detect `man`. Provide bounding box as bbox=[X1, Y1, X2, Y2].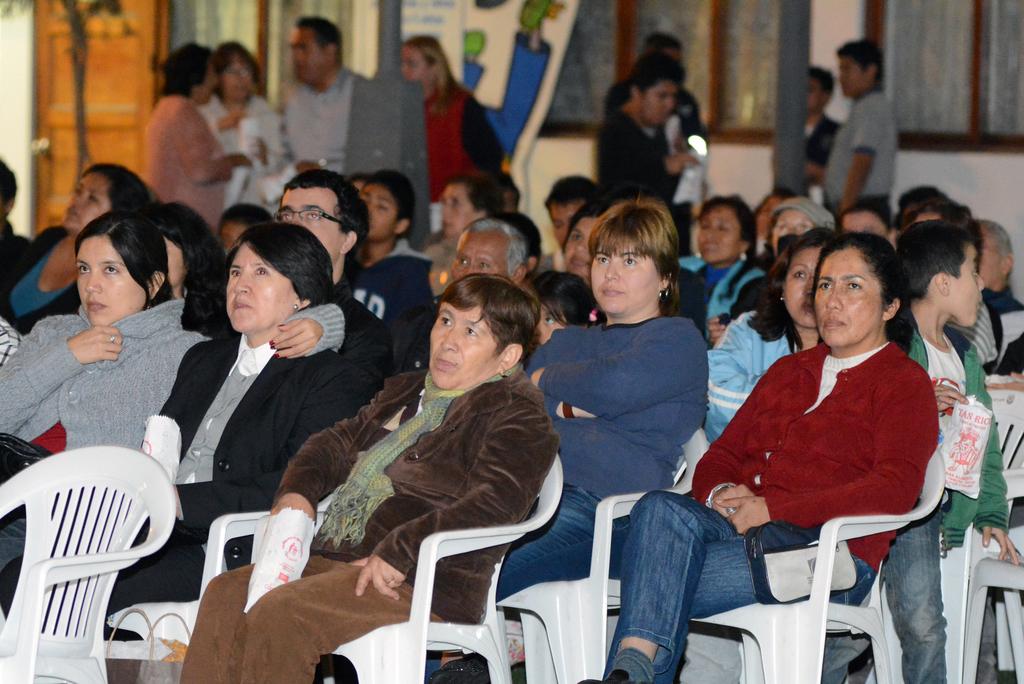
bbox=[584, 26, 712, 147].
